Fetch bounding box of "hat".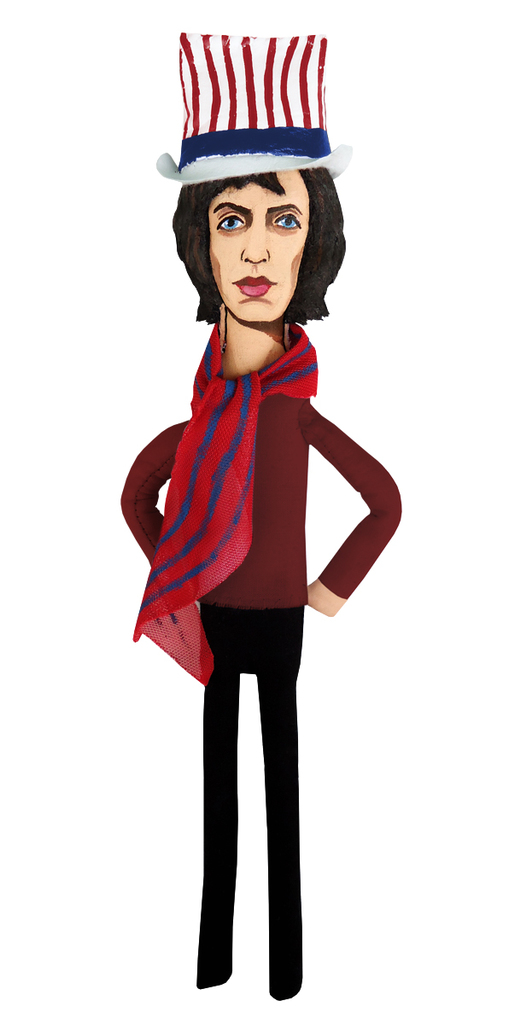
Bbox: bbox=[155, 32, 352, 178].
